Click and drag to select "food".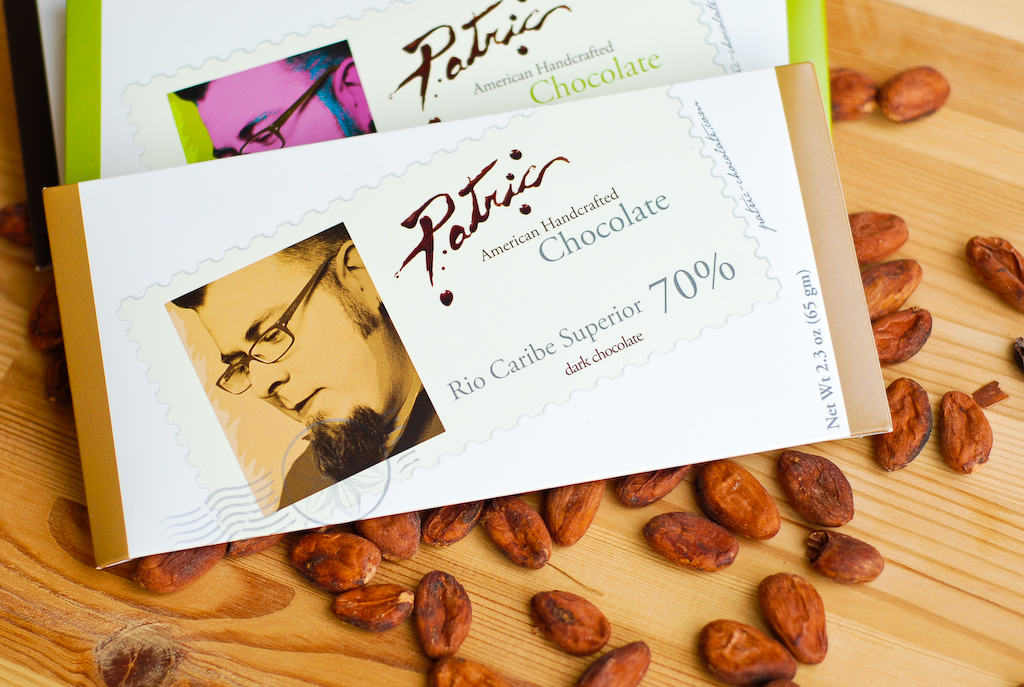
Selection: rect(699, 614, 796, 686).
